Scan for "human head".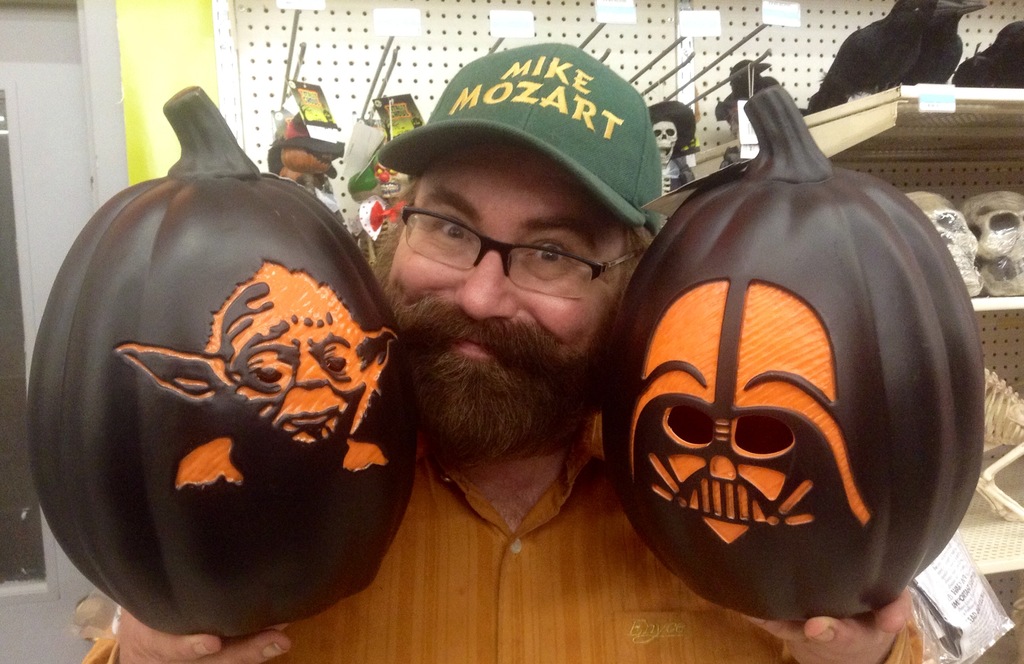
Scan result: 367 38 675 490.
